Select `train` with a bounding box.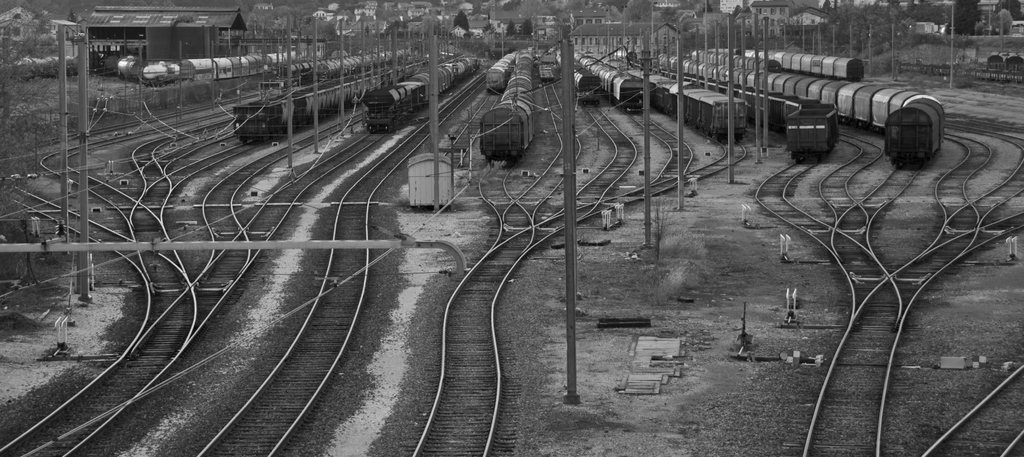
x1=748, y1=48, x2=863, y2=81.
